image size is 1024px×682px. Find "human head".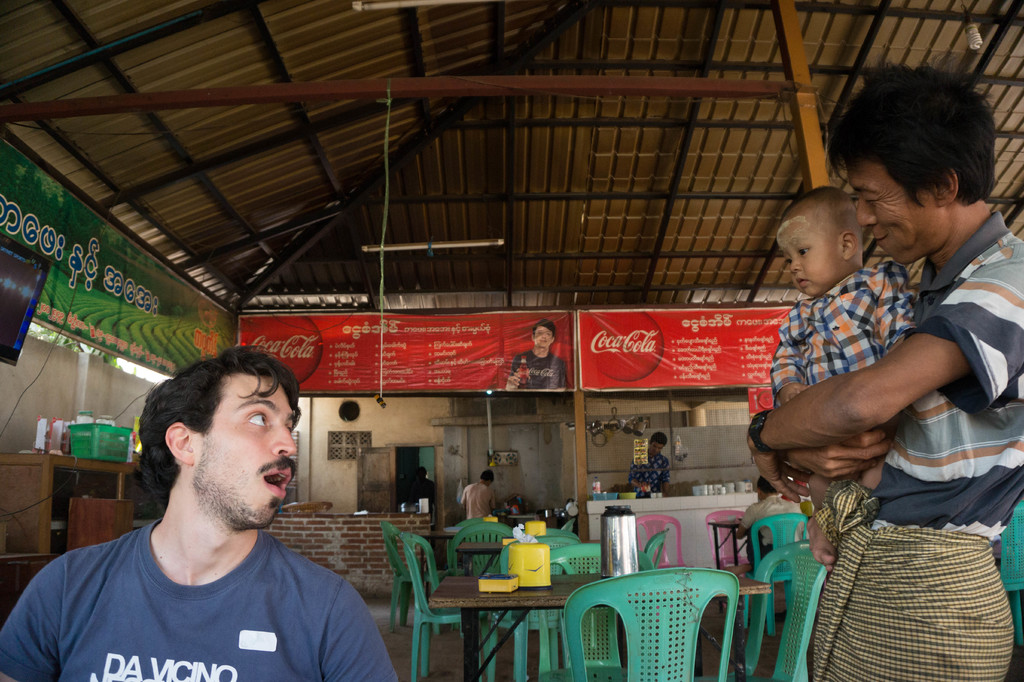
{"left": 756, "top": 478, "right": 783, "bottom": 501}.
